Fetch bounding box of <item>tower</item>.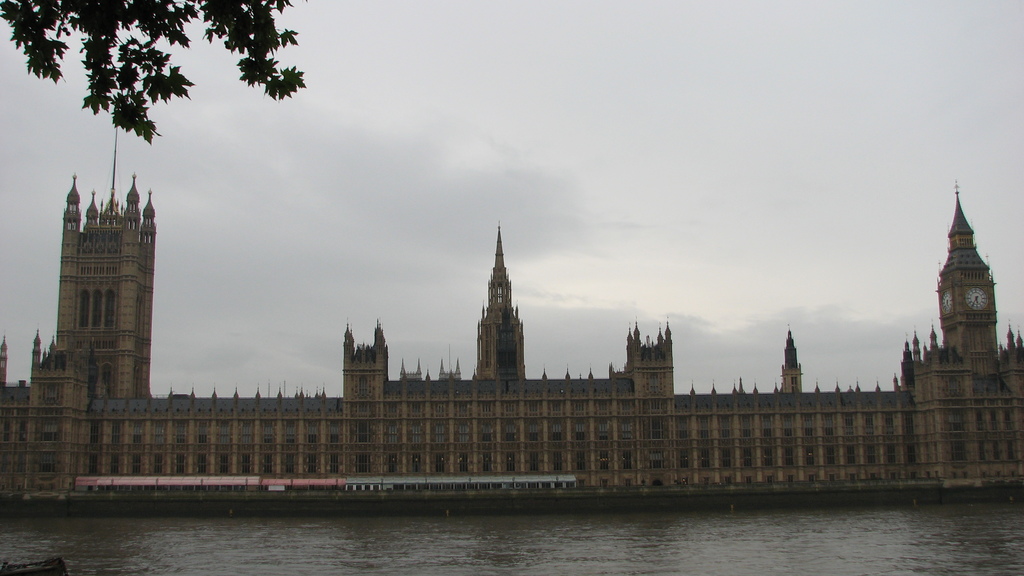
Bbox: 777 328 802 397.
